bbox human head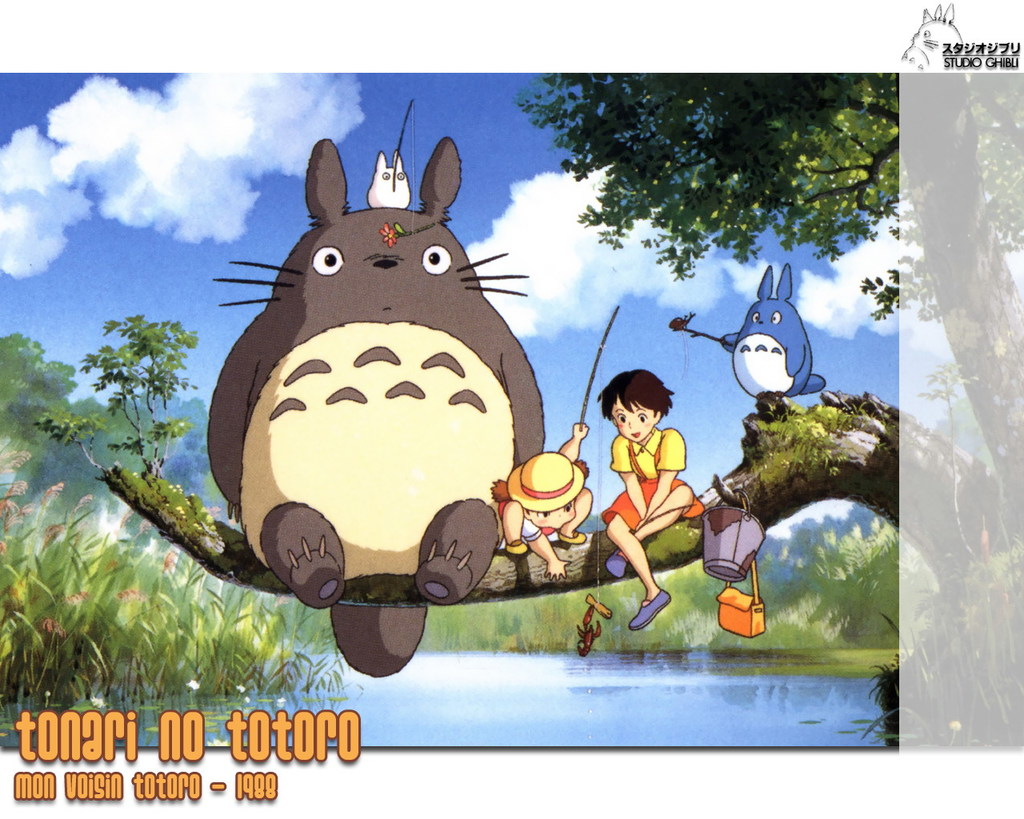
<bbox>527, 473, 574, 529</bbox>
